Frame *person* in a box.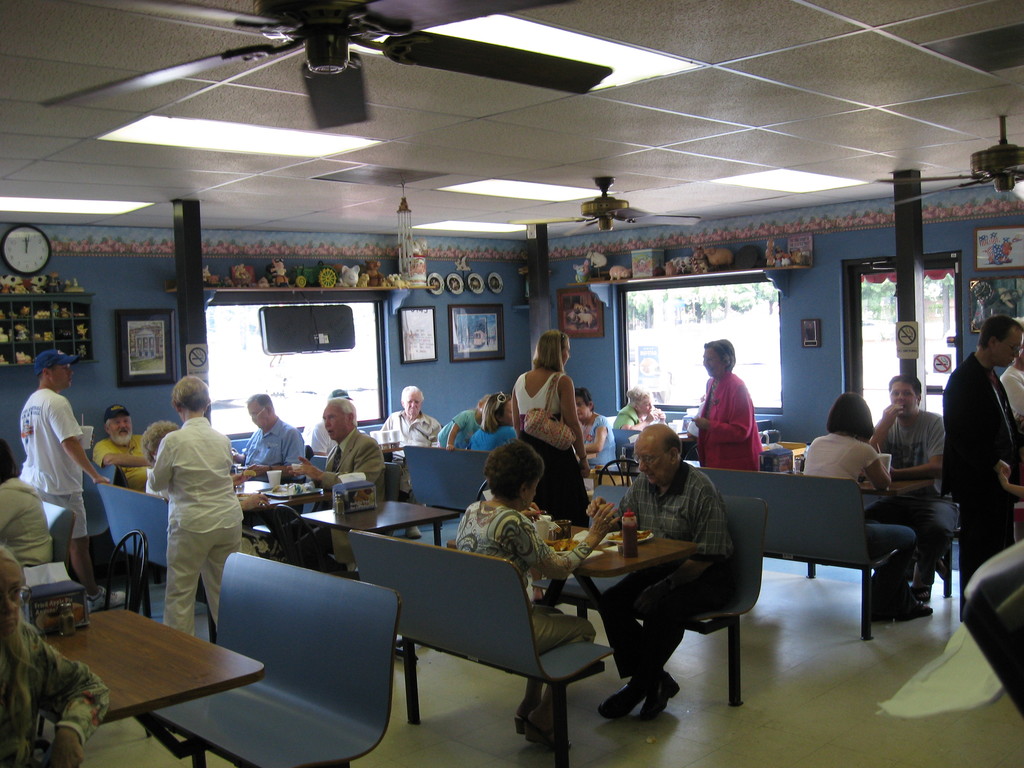
Rect(161, 369, 243, 644).
